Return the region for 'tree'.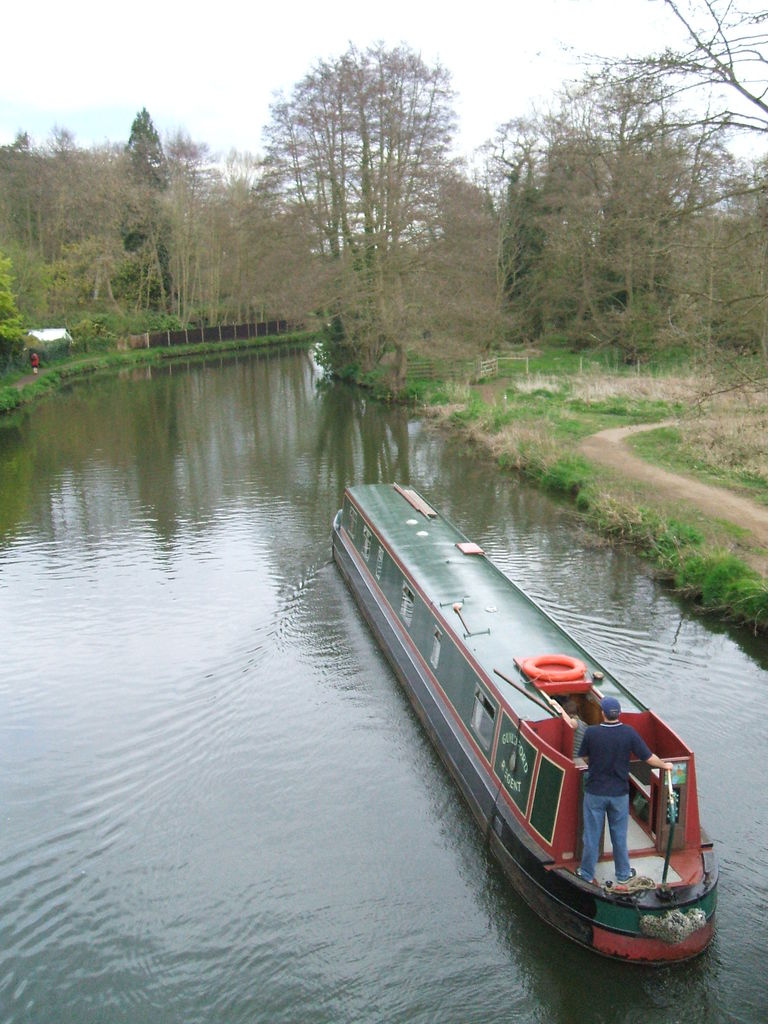
crop(586, 0, 767, 234).
